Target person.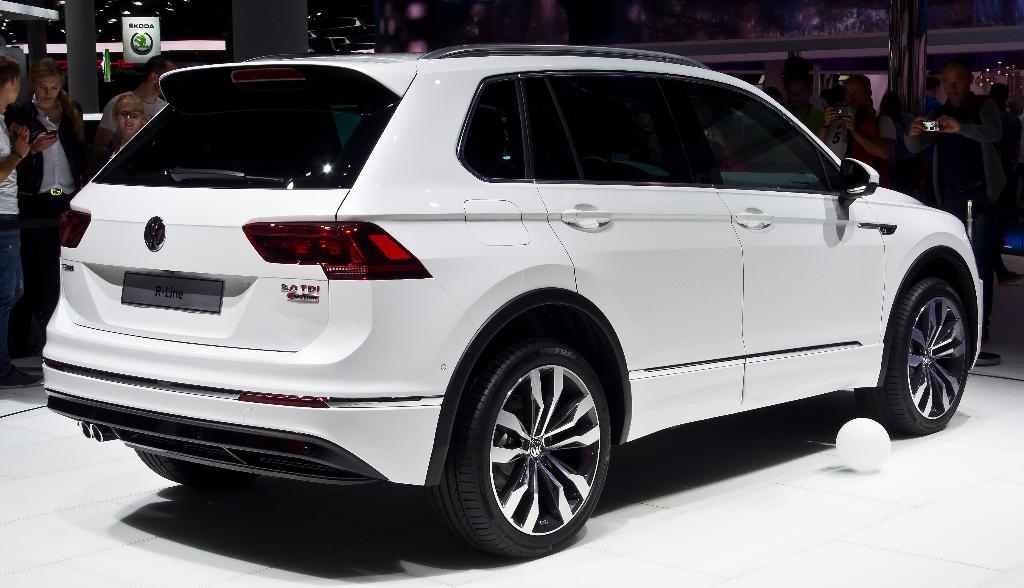
Target region: pyautogui.locateOnScreen(102, 94, 154, 166).
